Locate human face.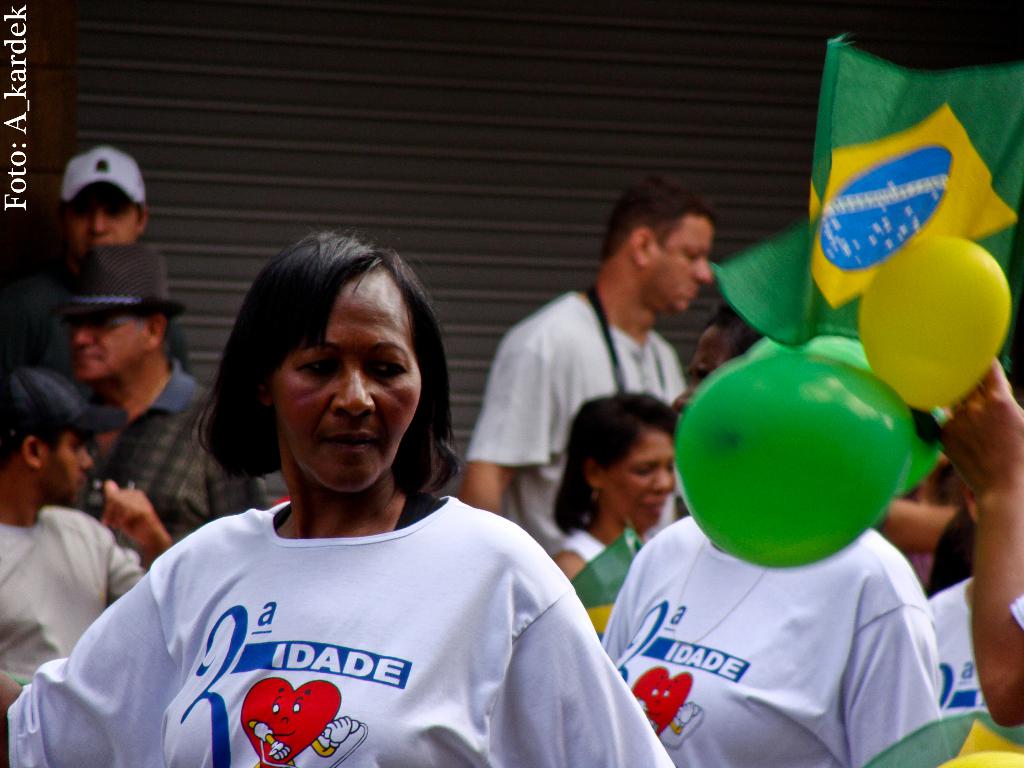
Bounding box: 38/436/96/511.
